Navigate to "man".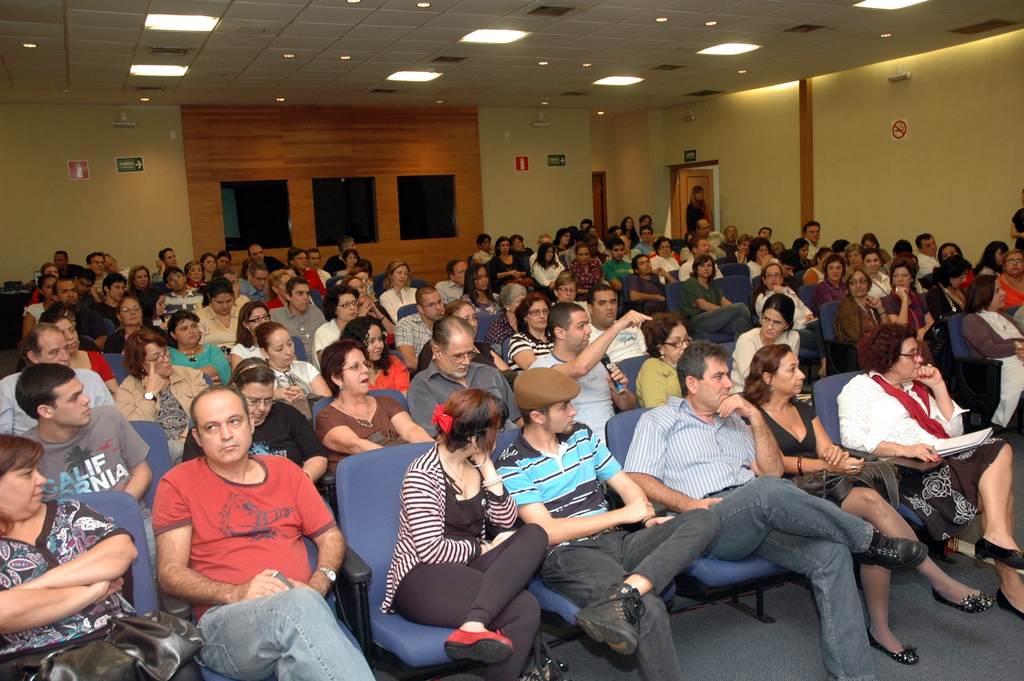
Navigation target: box=[9, 366, 157, 588].
